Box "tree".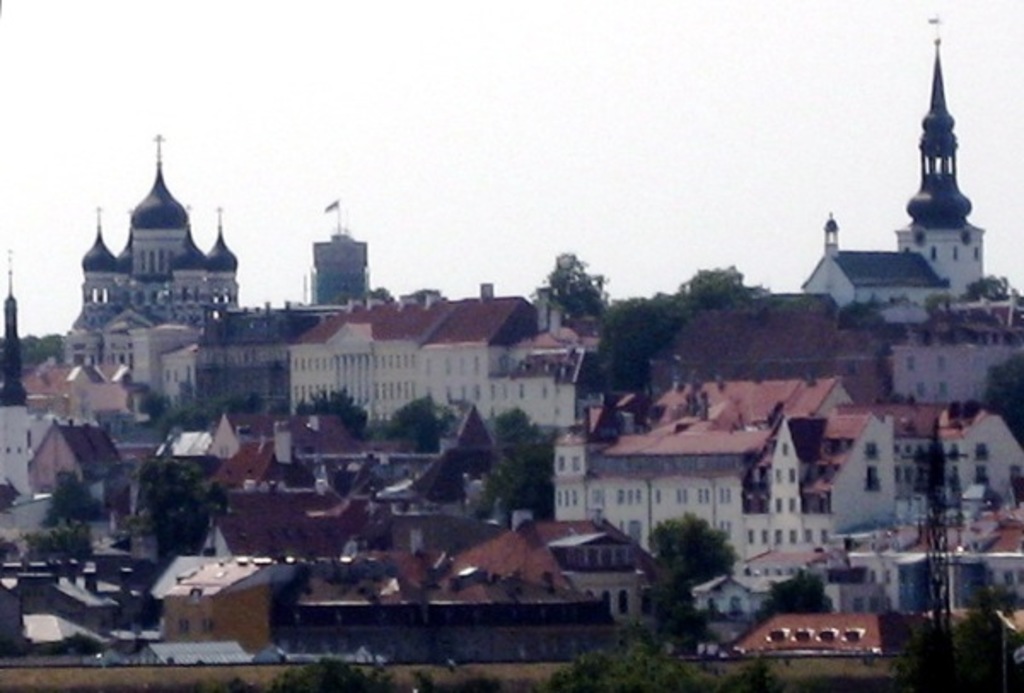
l=534, t=241, r=620, b=326.
